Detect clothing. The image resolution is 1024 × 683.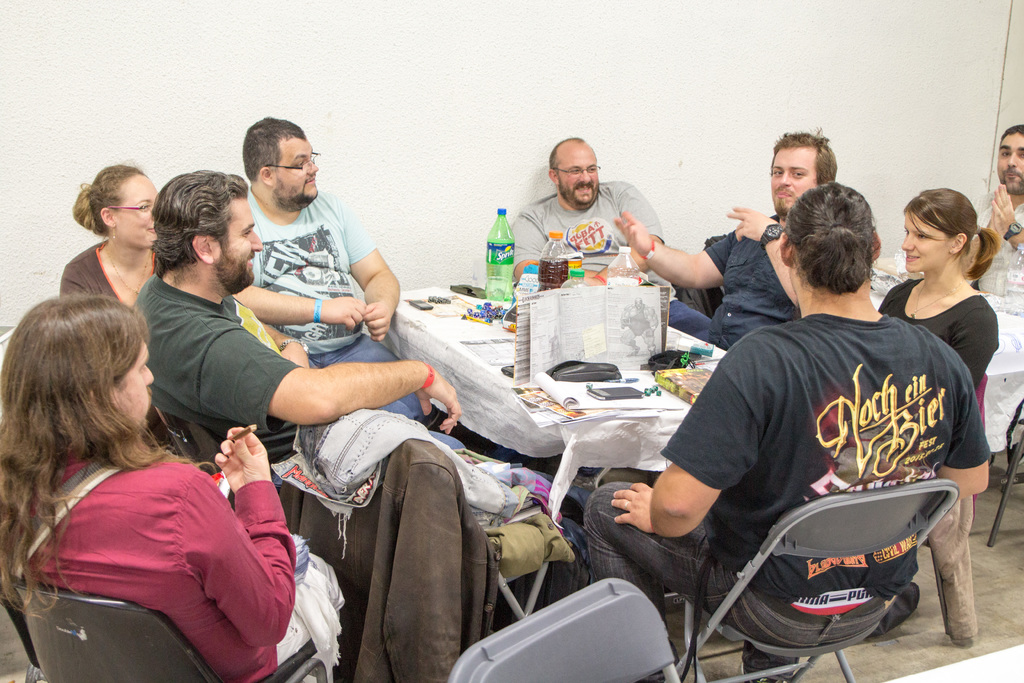
locate(596, 490, 879, 662).
